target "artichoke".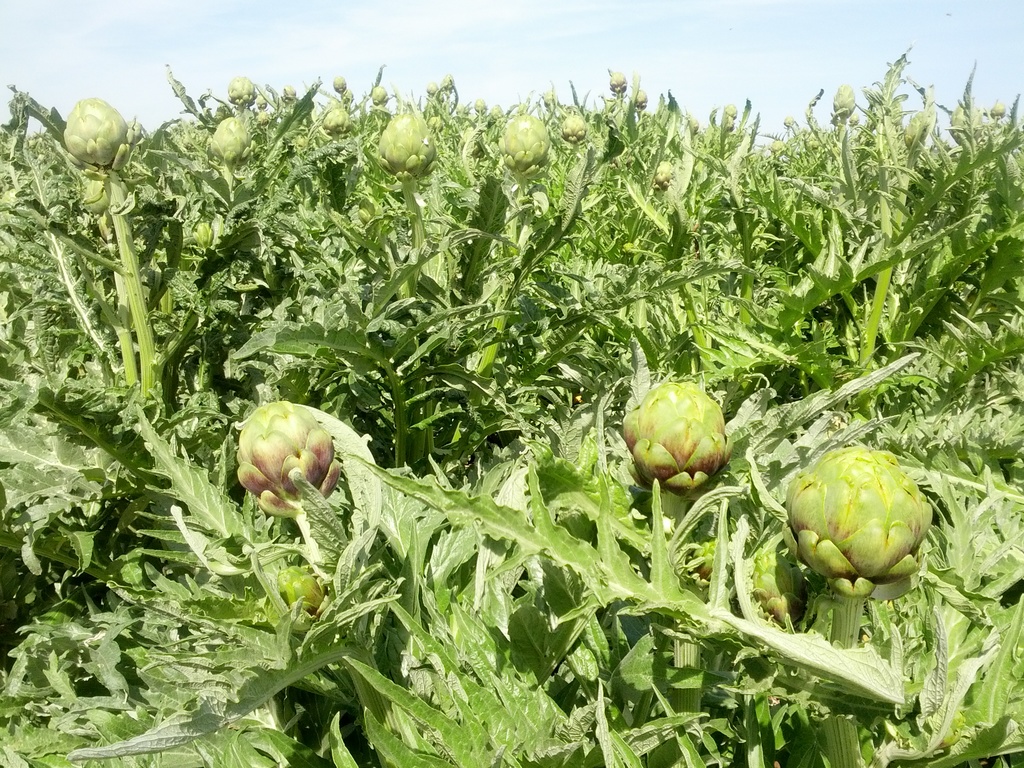
Target region: 634, 90, 646, 108.
